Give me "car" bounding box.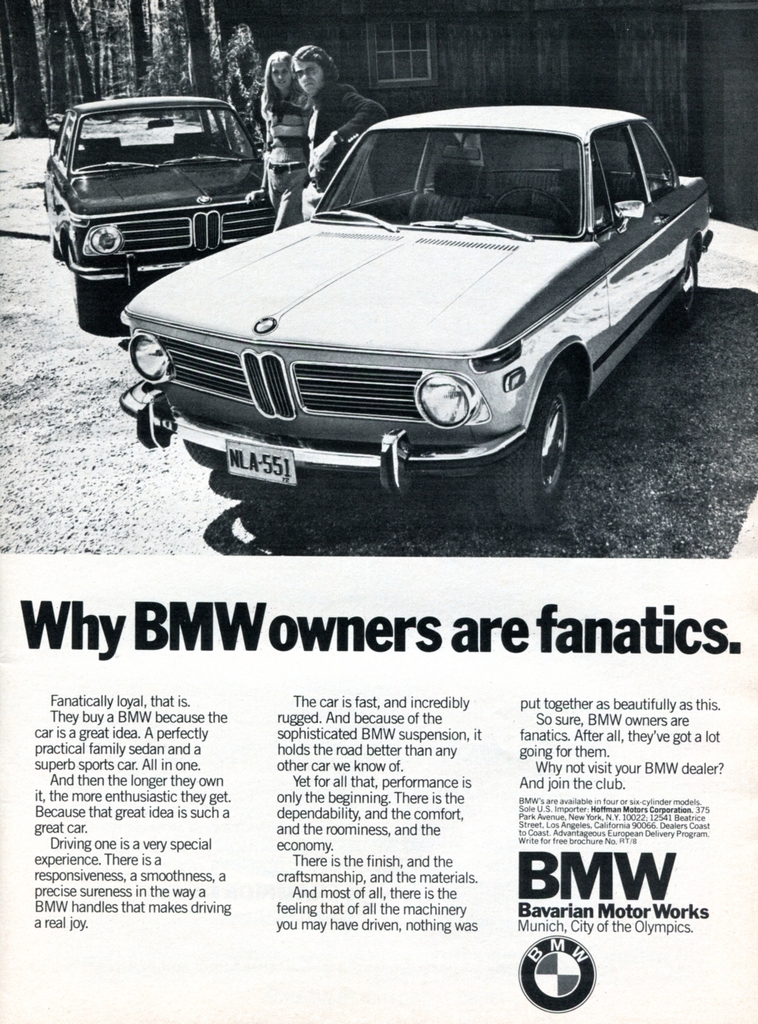
crop(39, 90, 277, 328).
